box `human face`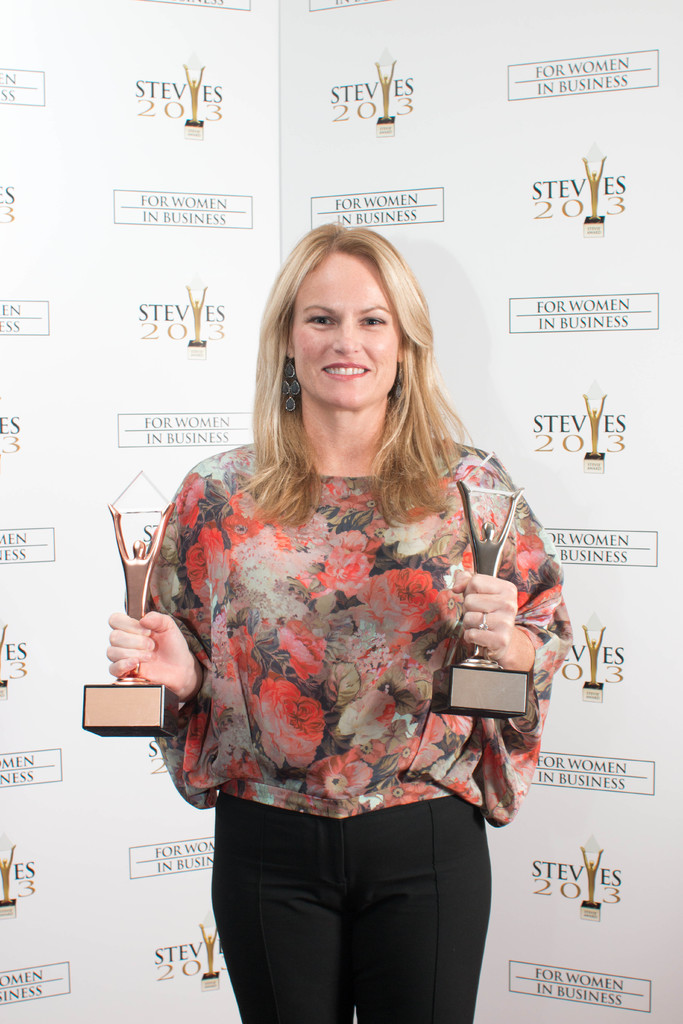
[x1=294, y1=246, x2=397, y2=407]
